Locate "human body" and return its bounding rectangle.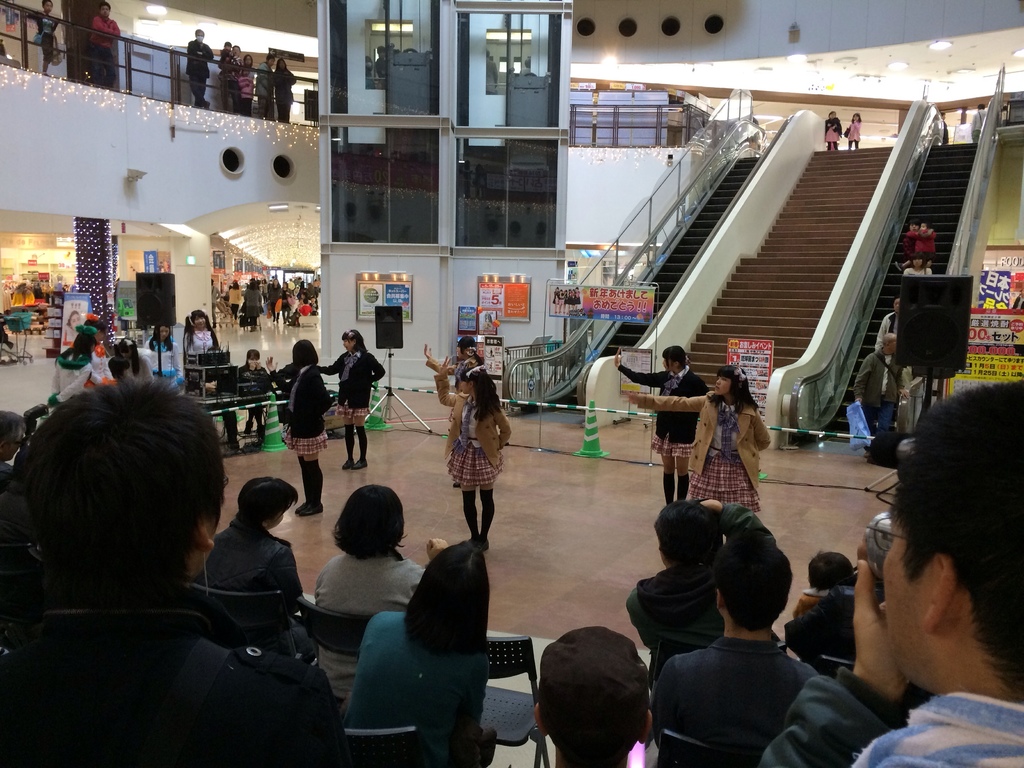
region(244, 349, 274, 430).
